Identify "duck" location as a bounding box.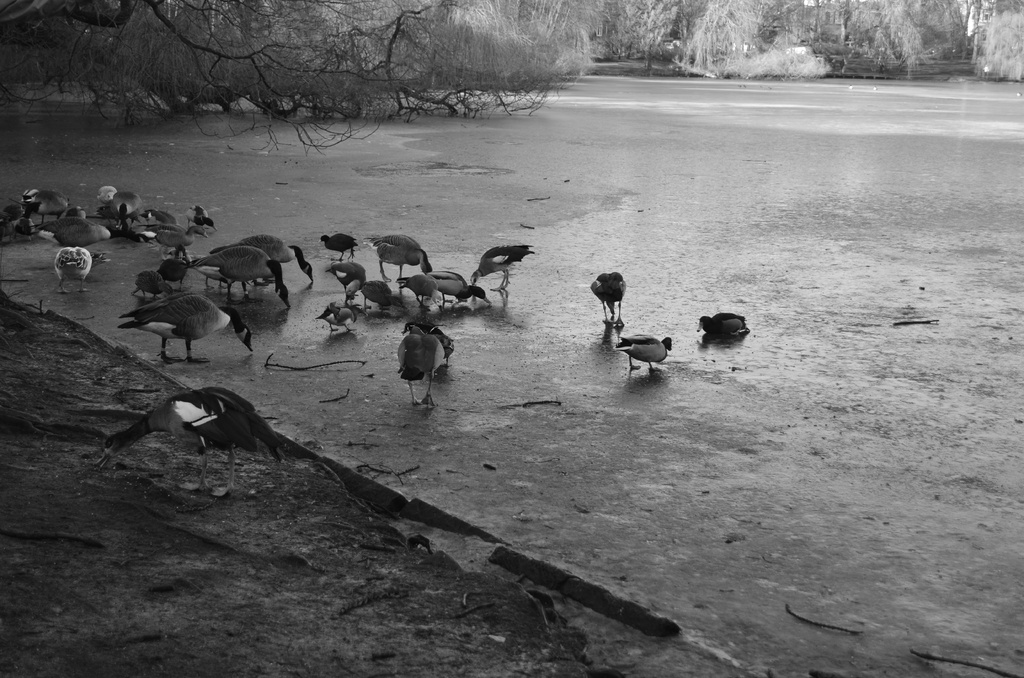
333:261:371:309.
